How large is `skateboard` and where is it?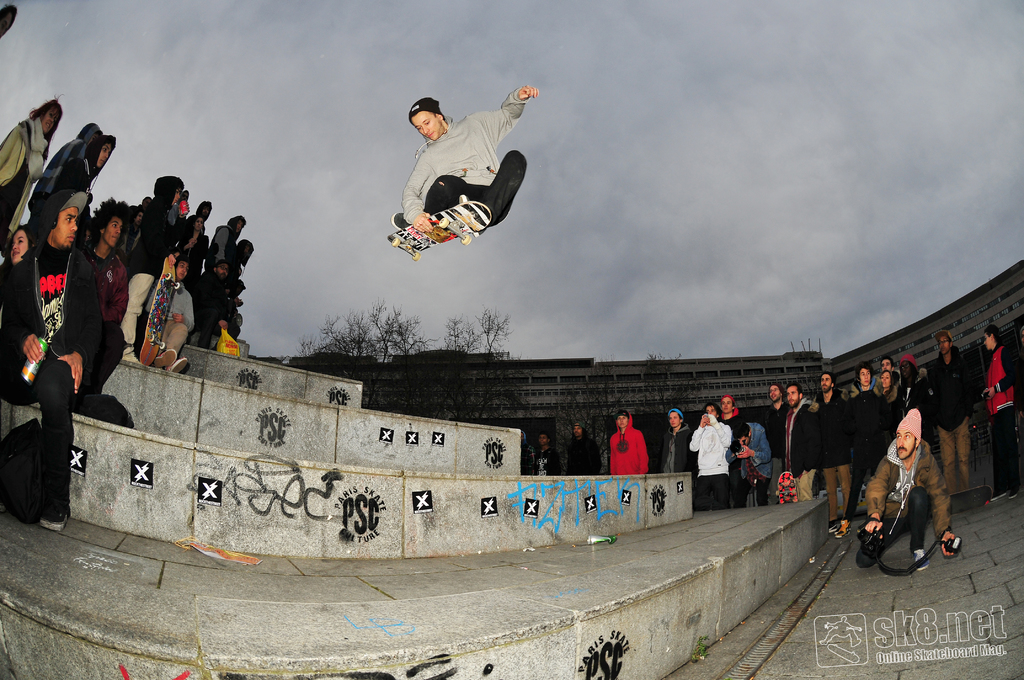
Bounding box: [left=386, top=198, right=490, bottom=263].
